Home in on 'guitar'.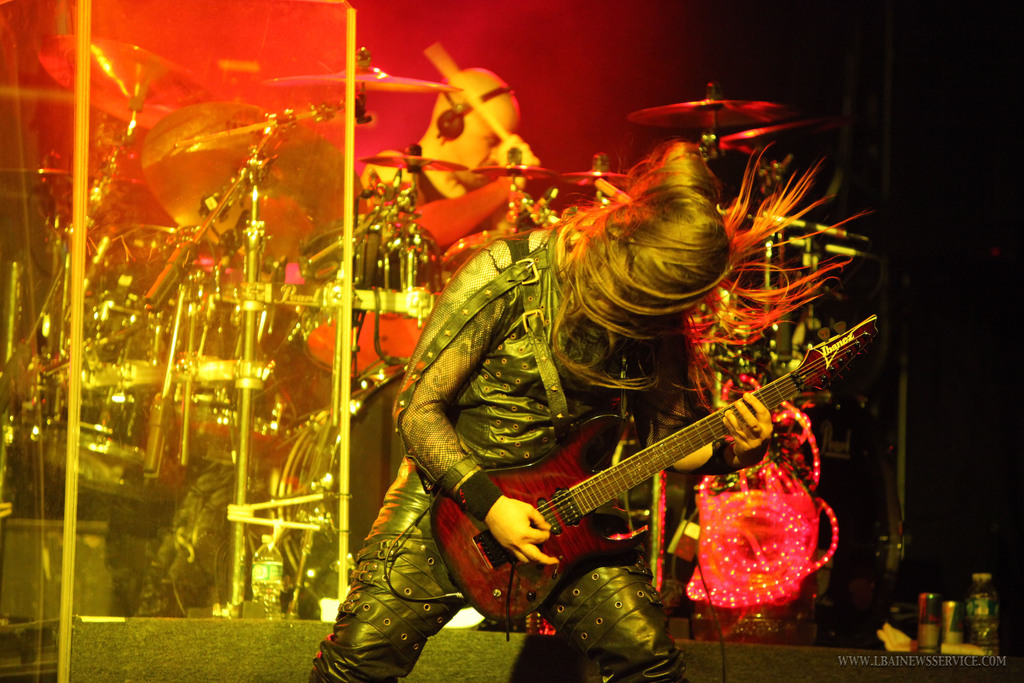
Homed in at x1=419, y1=326, x2=863, y2=641.
